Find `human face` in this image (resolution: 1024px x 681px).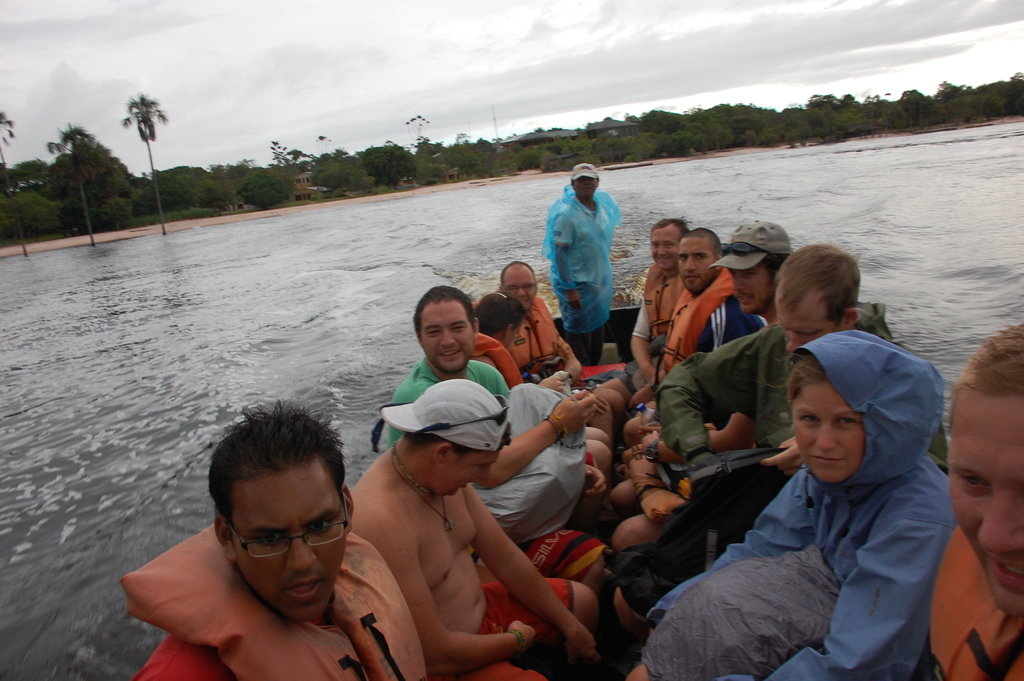
[x1=417, y1=299, x2=476, y2=375].
